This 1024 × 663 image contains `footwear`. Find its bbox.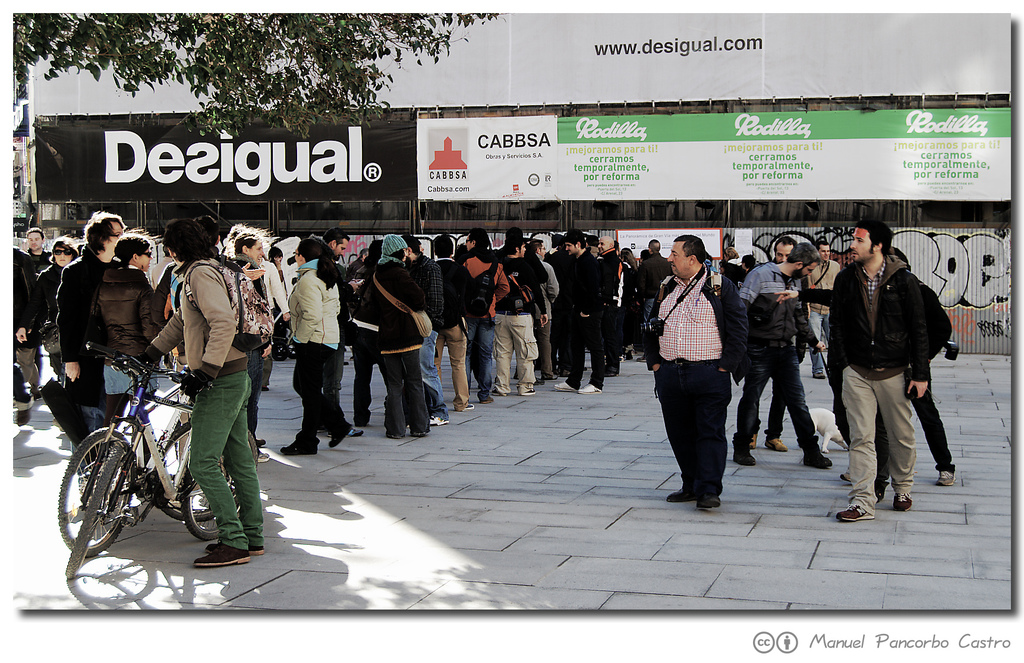
{"x1": 480, "y1": 394, "x2": 499, "y2": 404}.
